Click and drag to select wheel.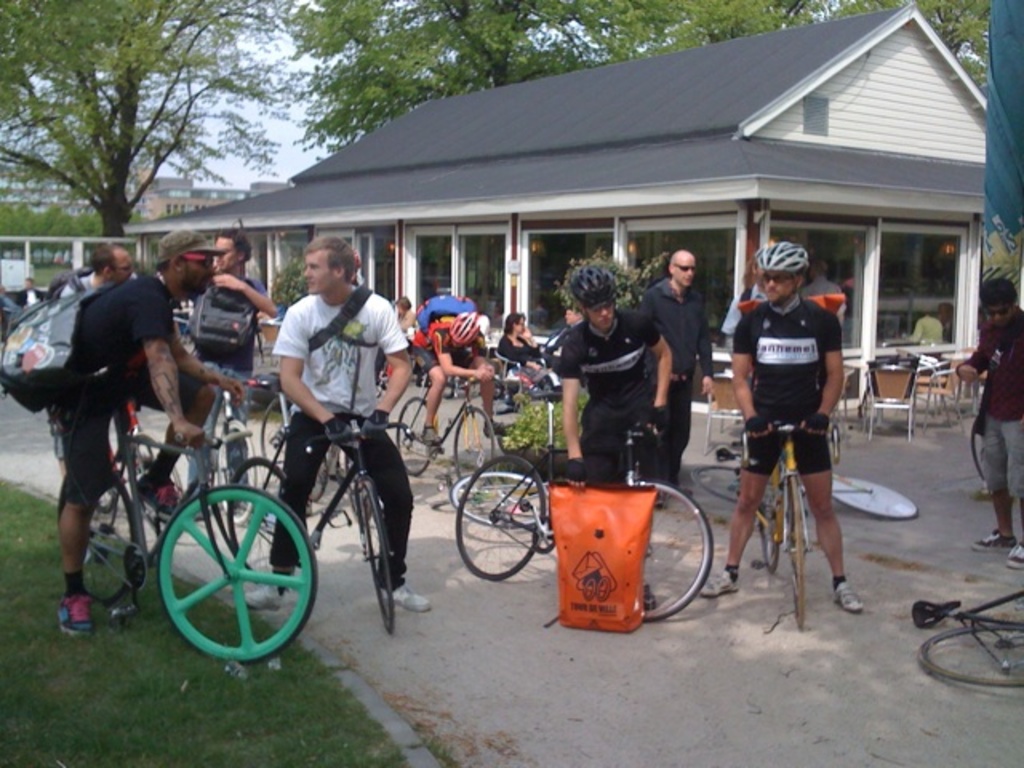
Selection: <box>118,421,186,554</box>.
